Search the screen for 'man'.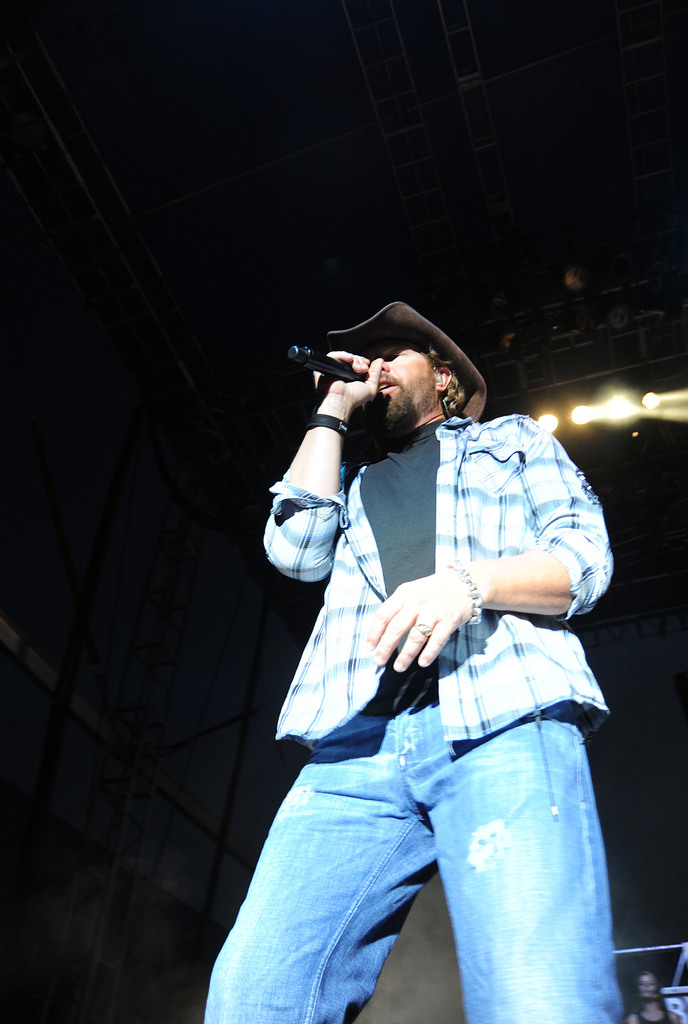
Found at [x1=216, y1=261, x2=641, y2=991].
